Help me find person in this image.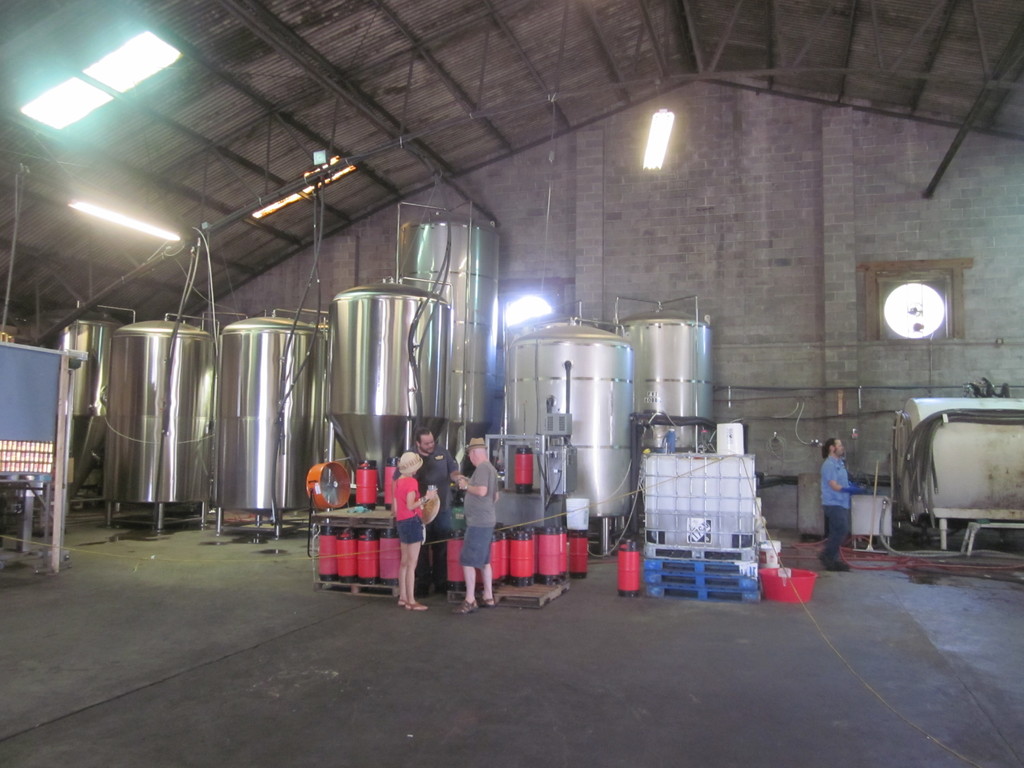
Found it: (816, 435, 869, 569).
